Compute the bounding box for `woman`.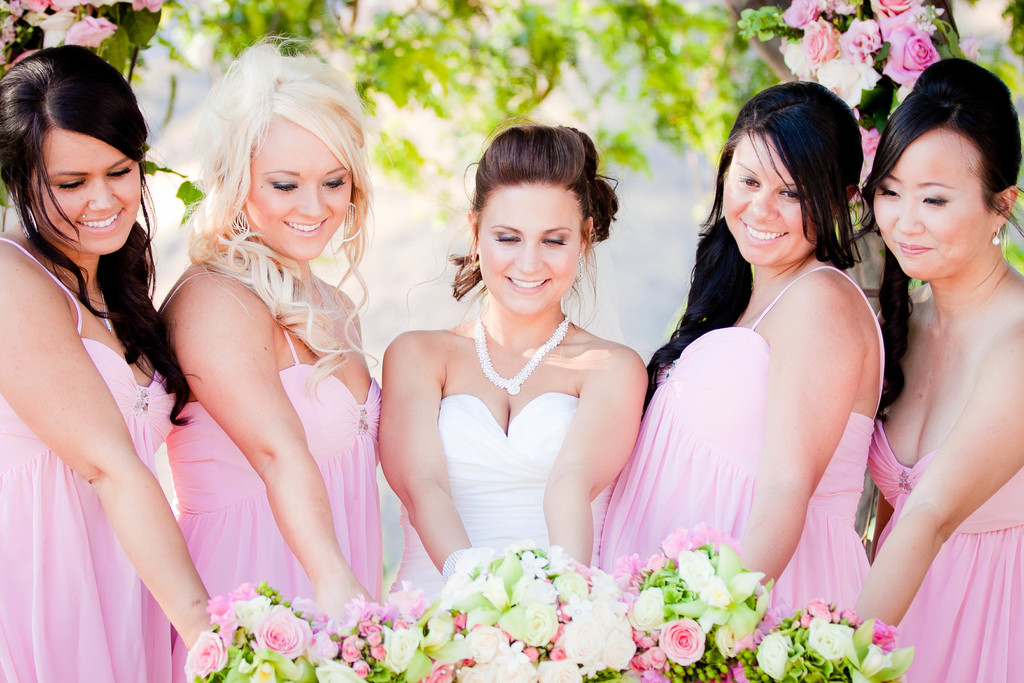
rect(596, 83, 902, 682).
